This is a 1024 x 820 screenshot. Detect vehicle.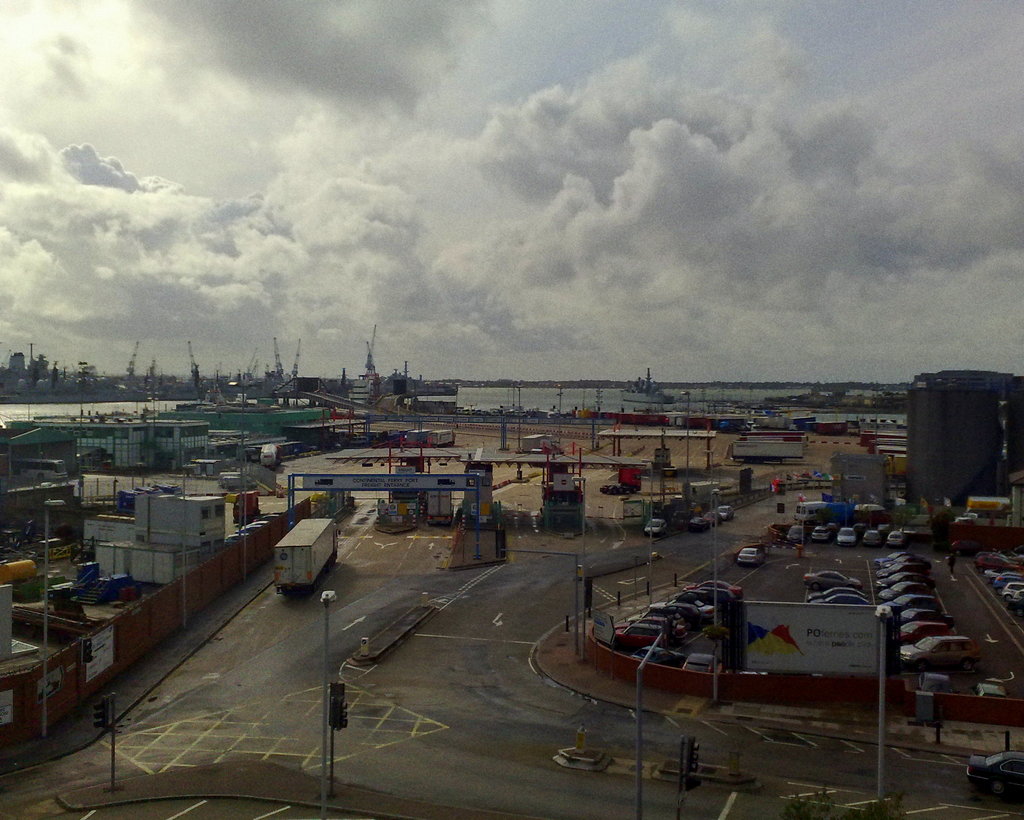
<bbox>885, 534, 908, 551</bbox>.
